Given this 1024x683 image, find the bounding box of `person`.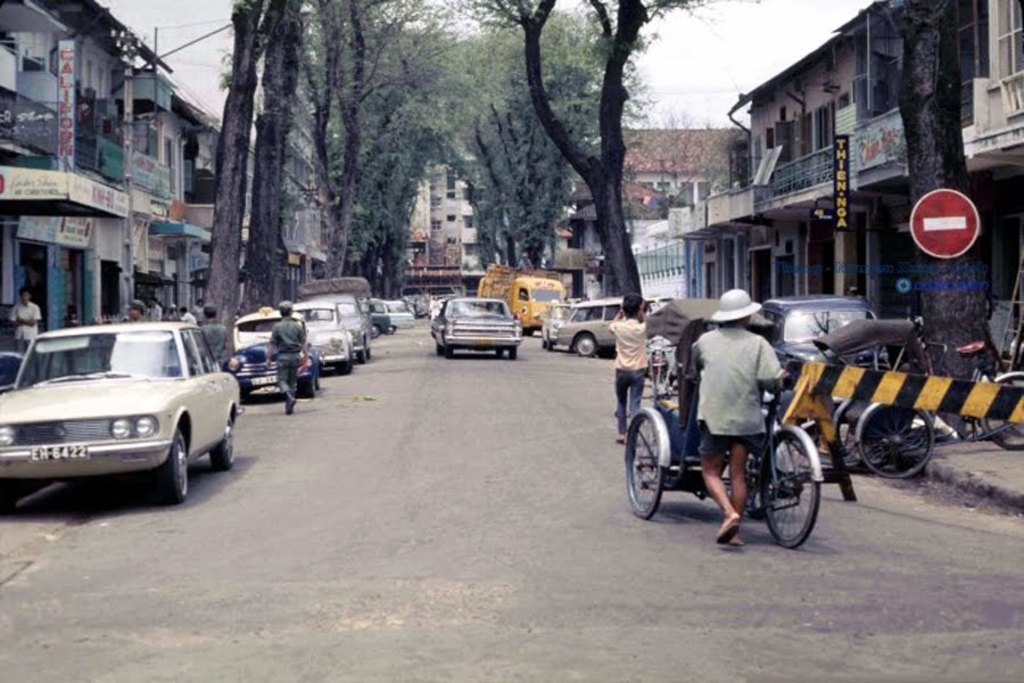
[9,287,41,351].
